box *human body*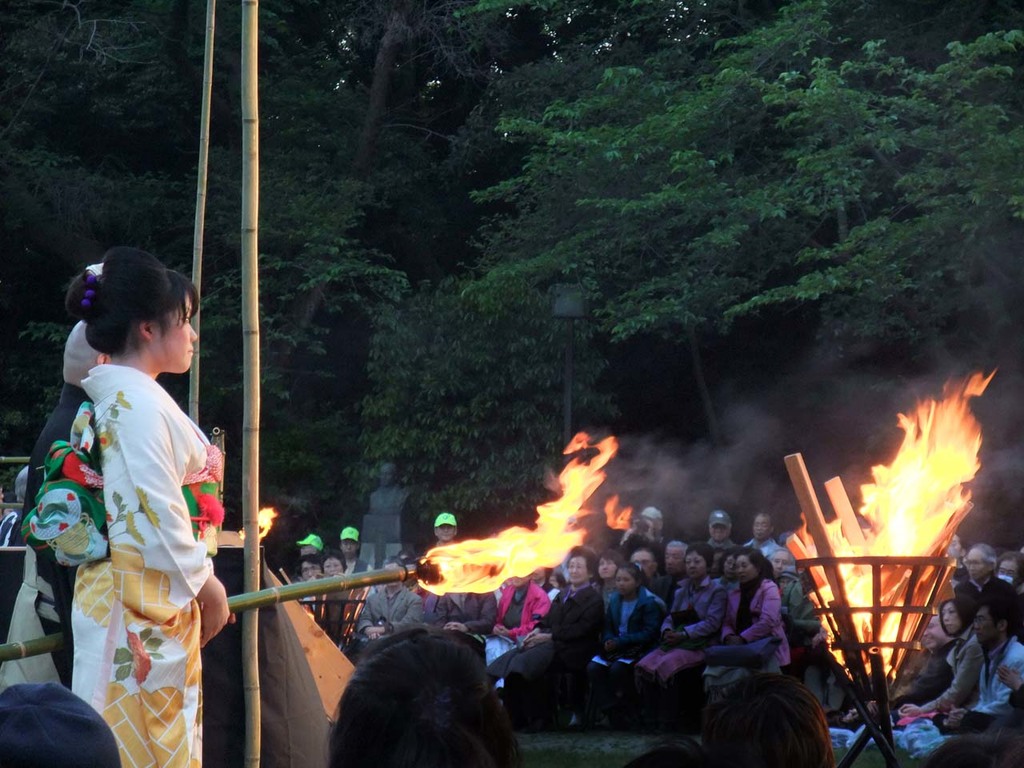
select_region(960, 538, 1023, 622)
